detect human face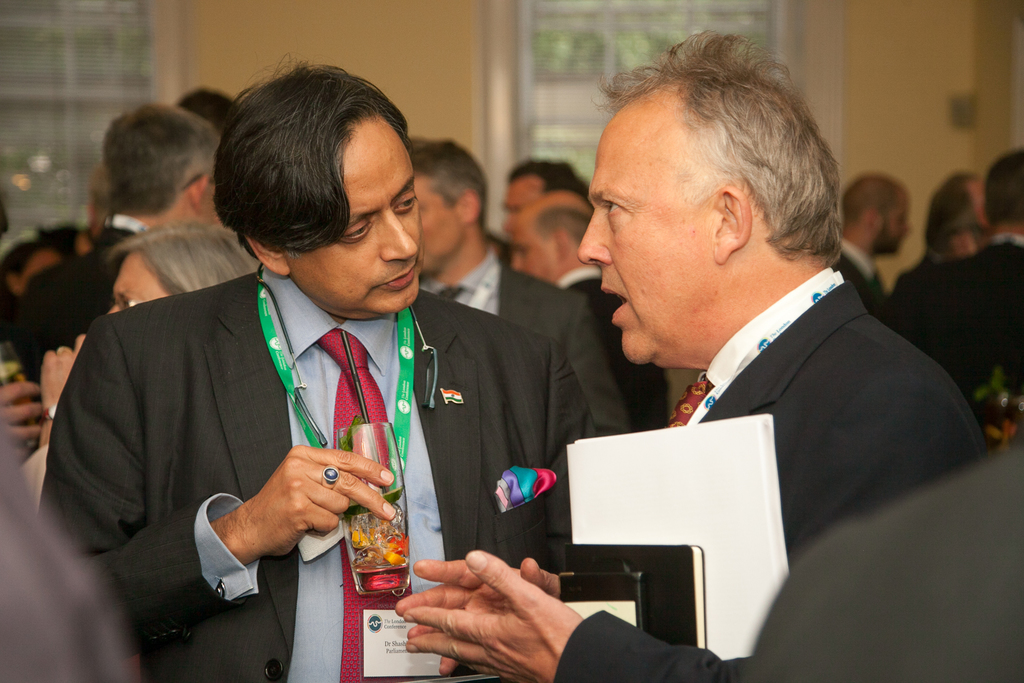
locate(295, 119, 416, 314)
